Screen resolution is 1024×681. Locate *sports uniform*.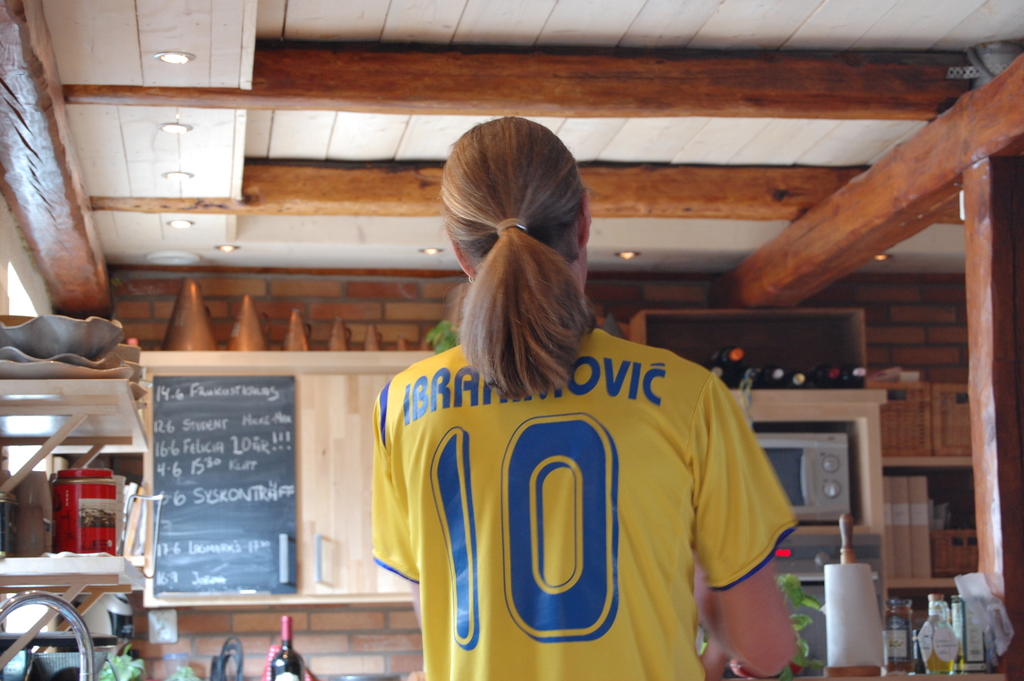
363/332/812/680.
